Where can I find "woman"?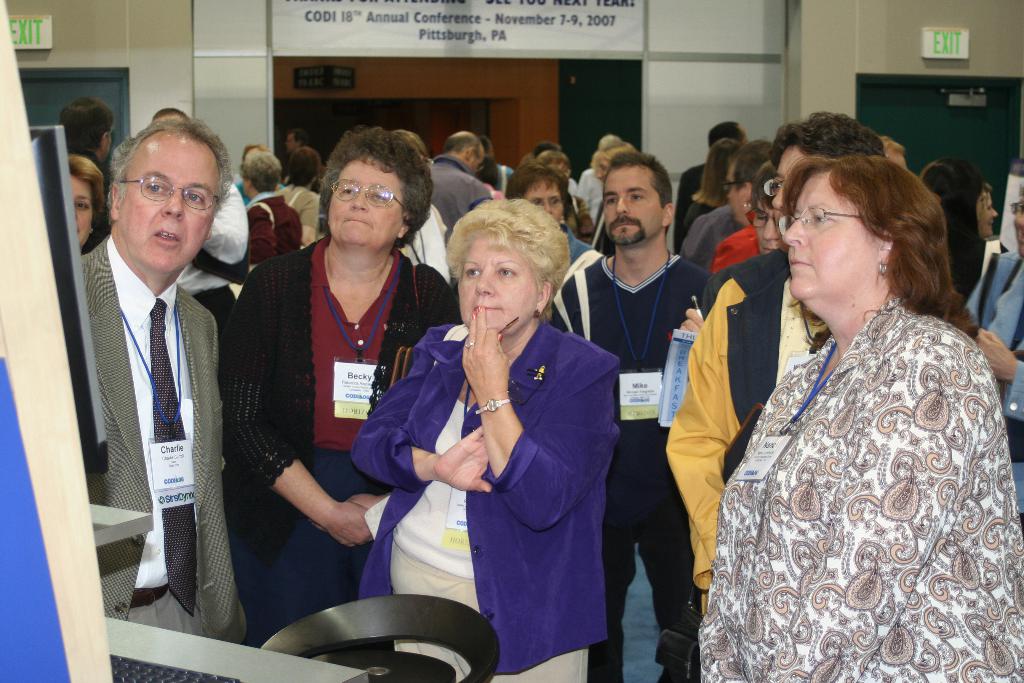
You can find it at [594, 136, 635, 193].
